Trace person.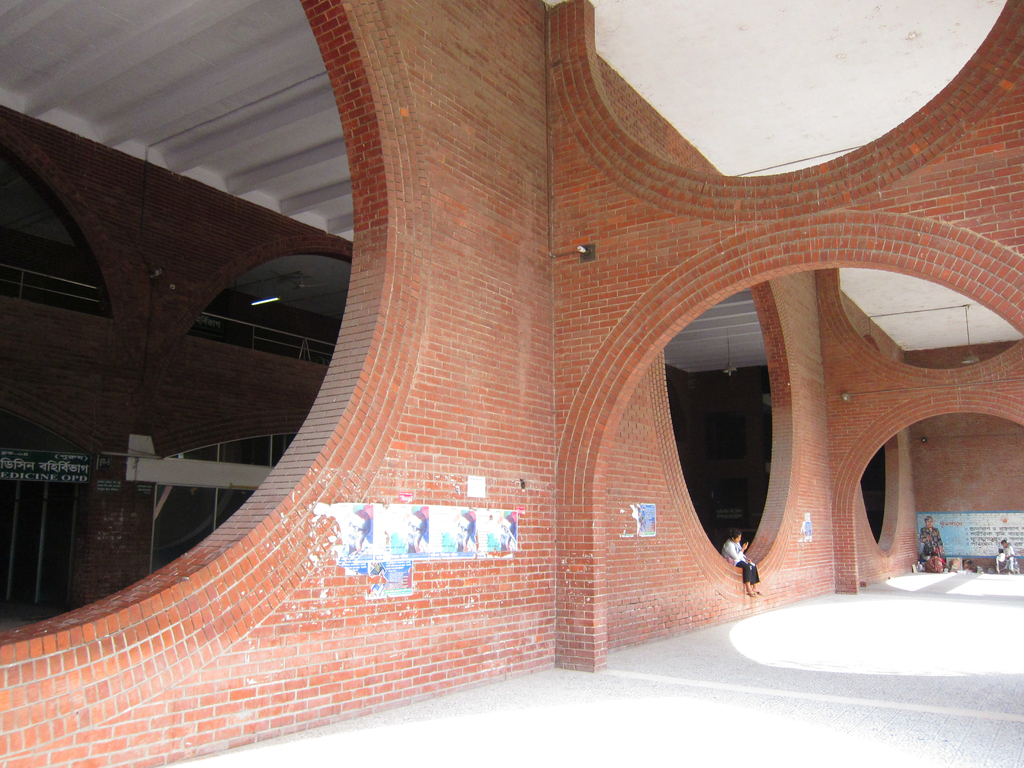
Traced to bbox=[918, 516, 952, 561].
